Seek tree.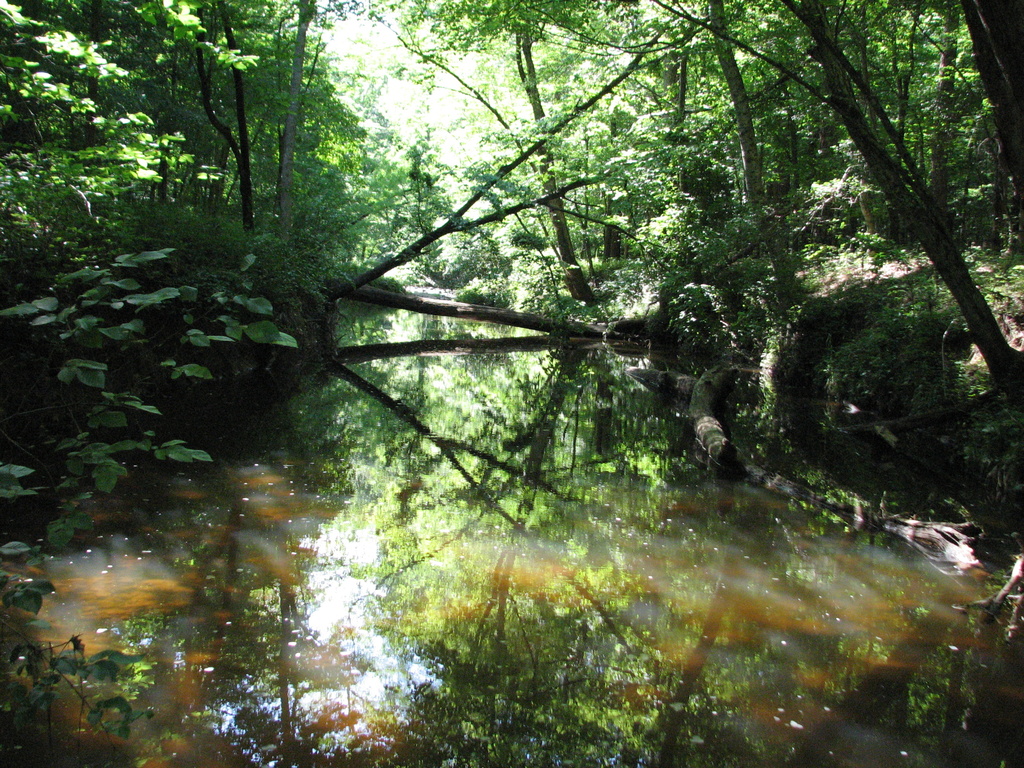
(1, 0, 398, 310).
